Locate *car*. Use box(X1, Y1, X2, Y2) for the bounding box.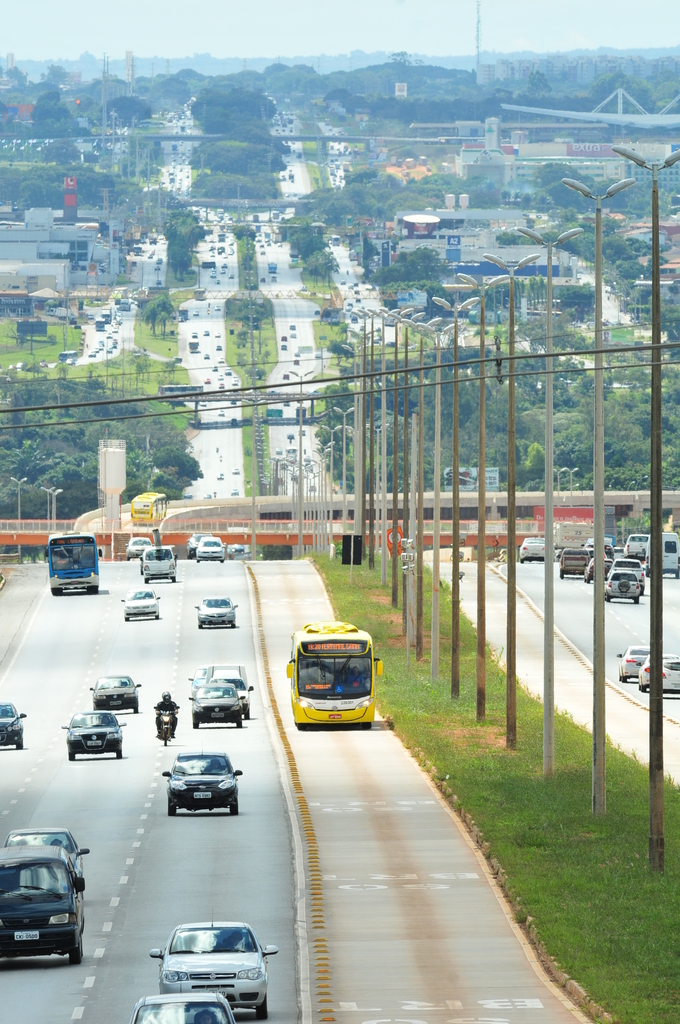
box(0, 849, 84, 959).
